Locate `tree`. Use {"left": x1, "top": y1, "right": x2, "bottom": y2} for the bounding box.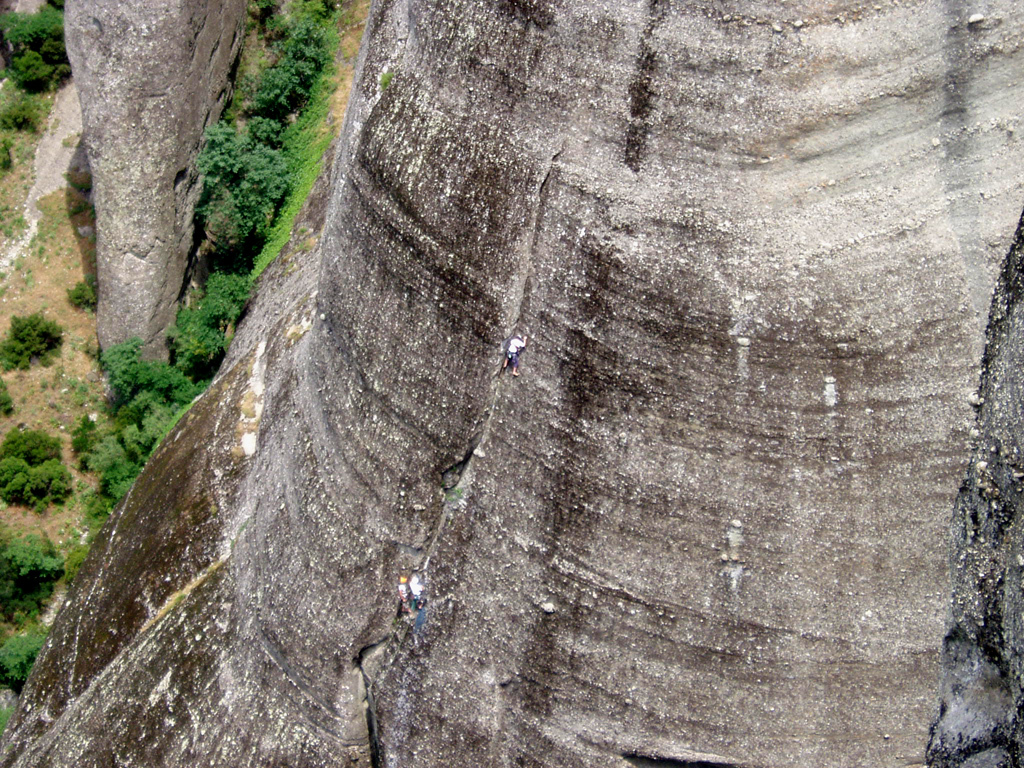
{"left": 0, "top": 308, "right": 67, "bottom": 373}.
